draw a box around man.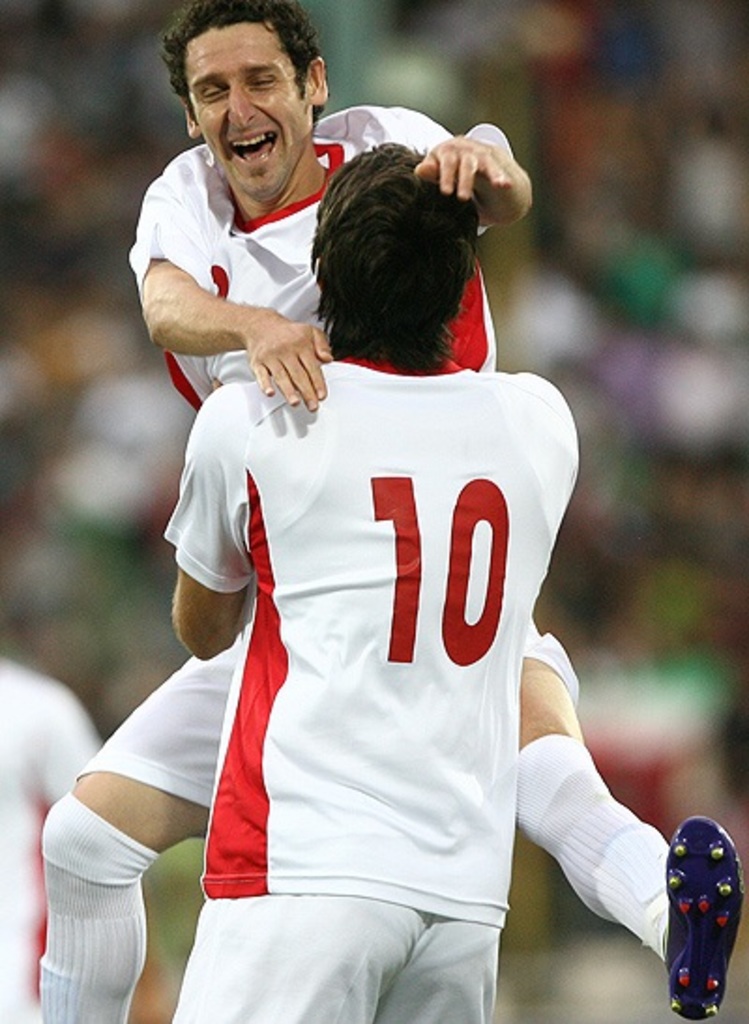
left=163, top=137, right=579, bottom=1022.
